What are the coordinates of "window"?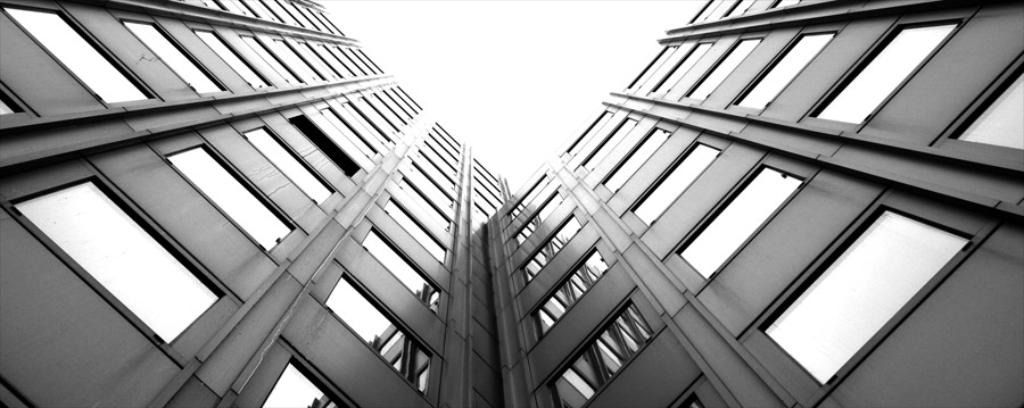
pyautogui.locateOnScreen(761, 0, 795, 16).
